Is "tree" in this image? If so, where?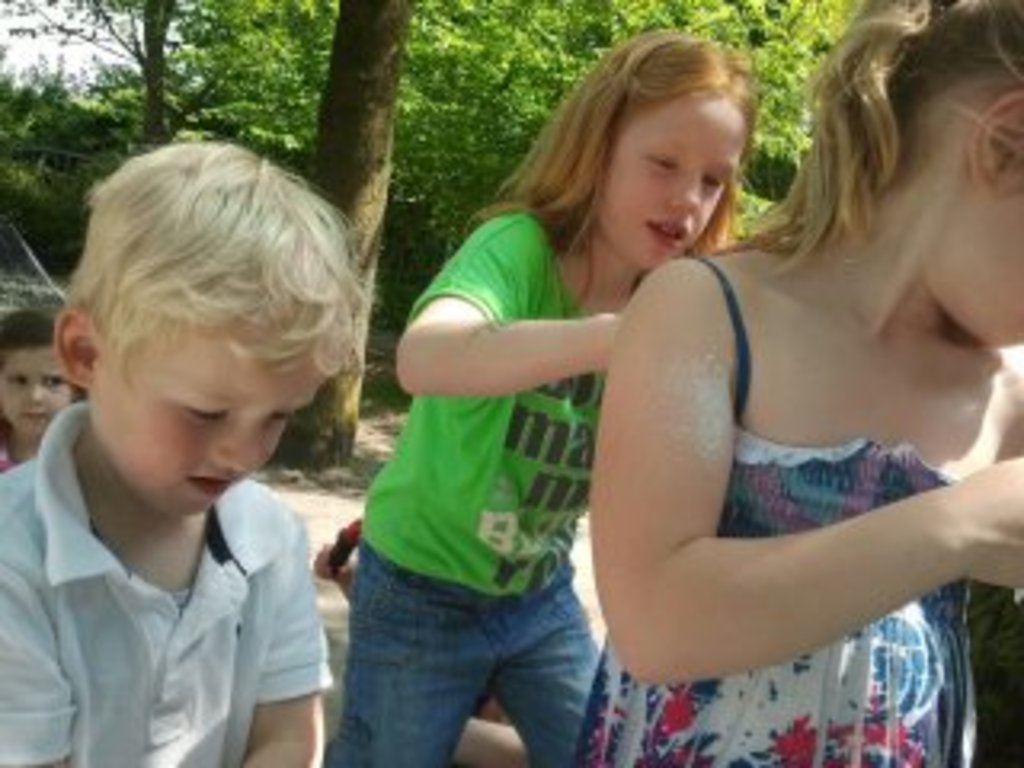
Yes, at {"x1": 288, "y1": 0, "x2": 429, "y2": 477}.
